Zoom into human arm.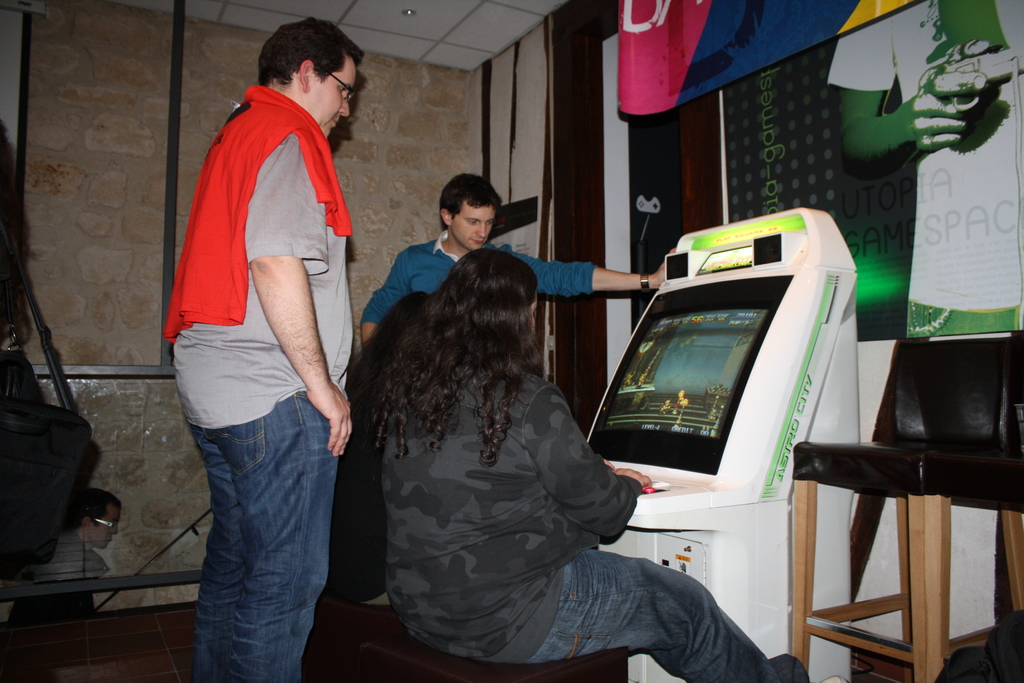
Zoom target: (x1=357, y1=248, x2=416, y2=345).
